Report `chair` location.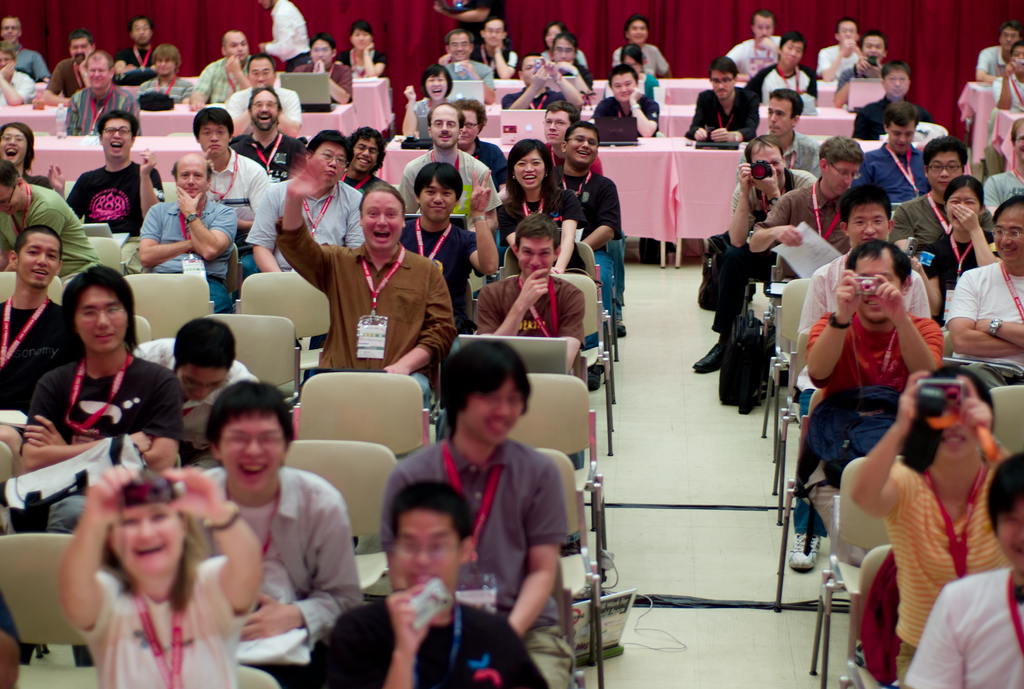
Report: crop(283, 439, 399, 594).
